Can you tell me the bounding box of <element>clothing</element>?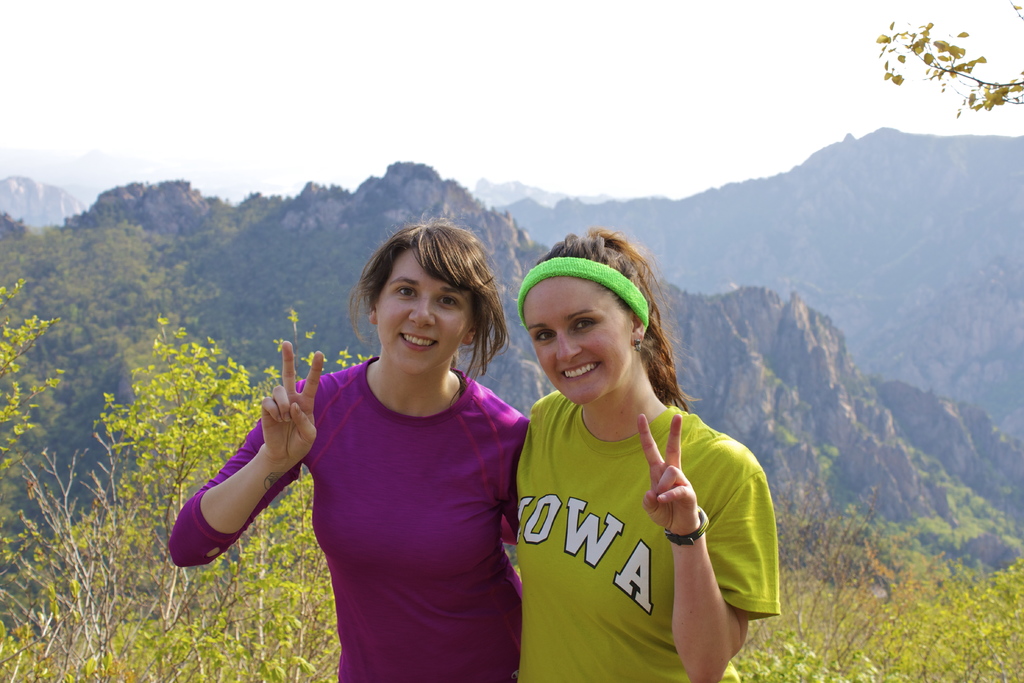
[511,371,766,657].
